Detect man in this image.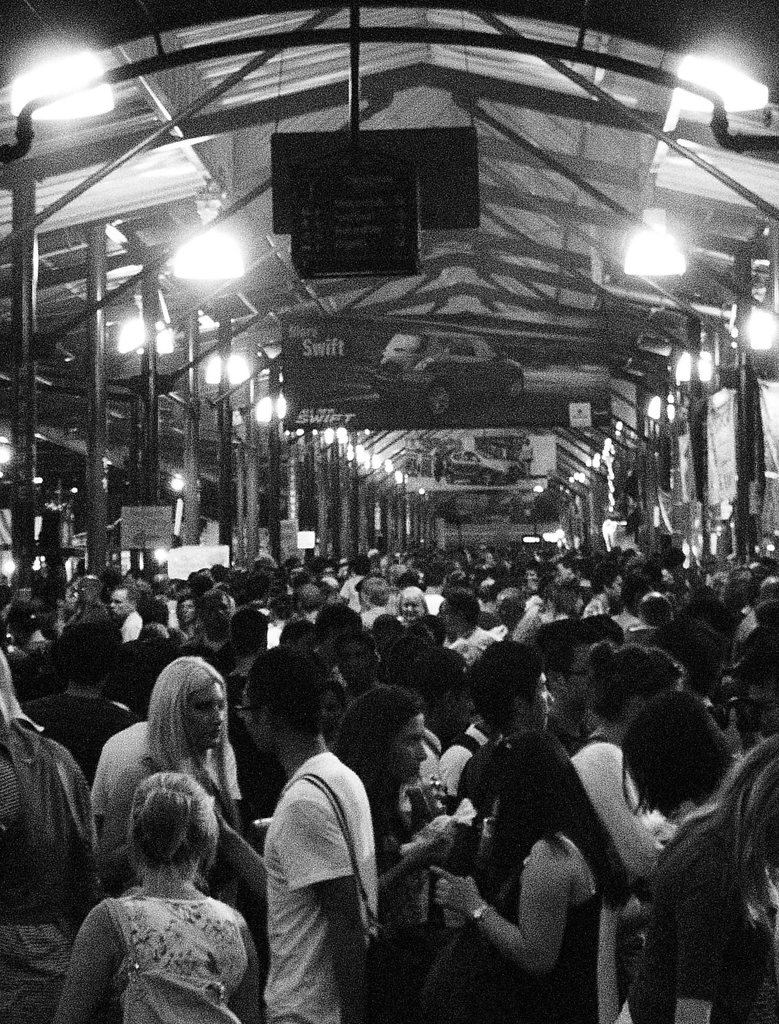
Detection: crop(365, 577, 388, 627).
